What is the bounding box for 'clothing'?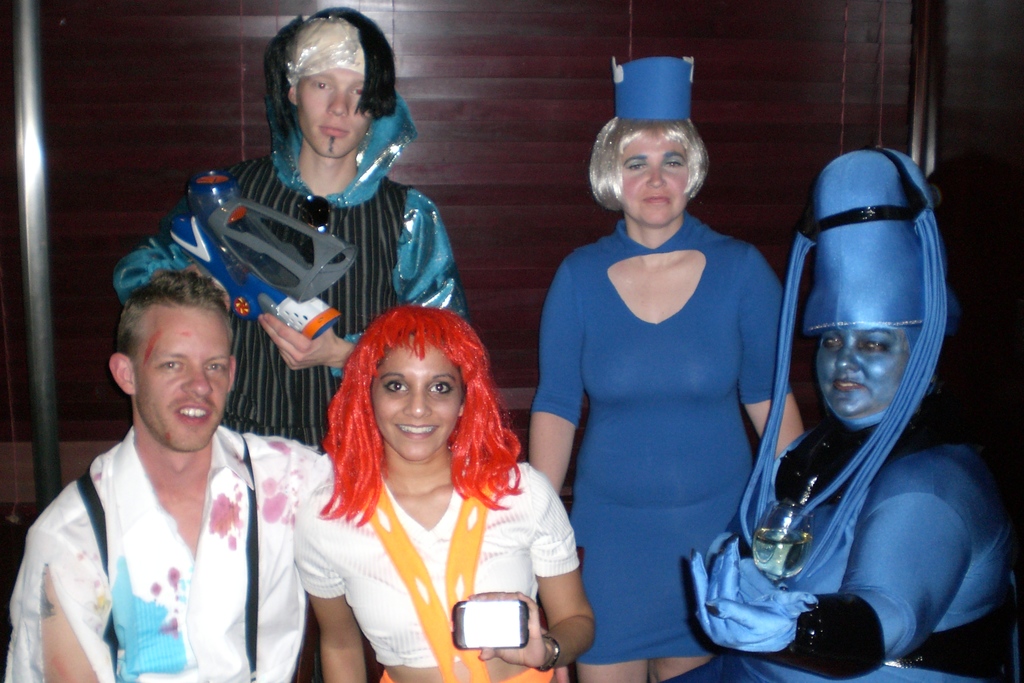
bbox(113, 95, 476, 467).
